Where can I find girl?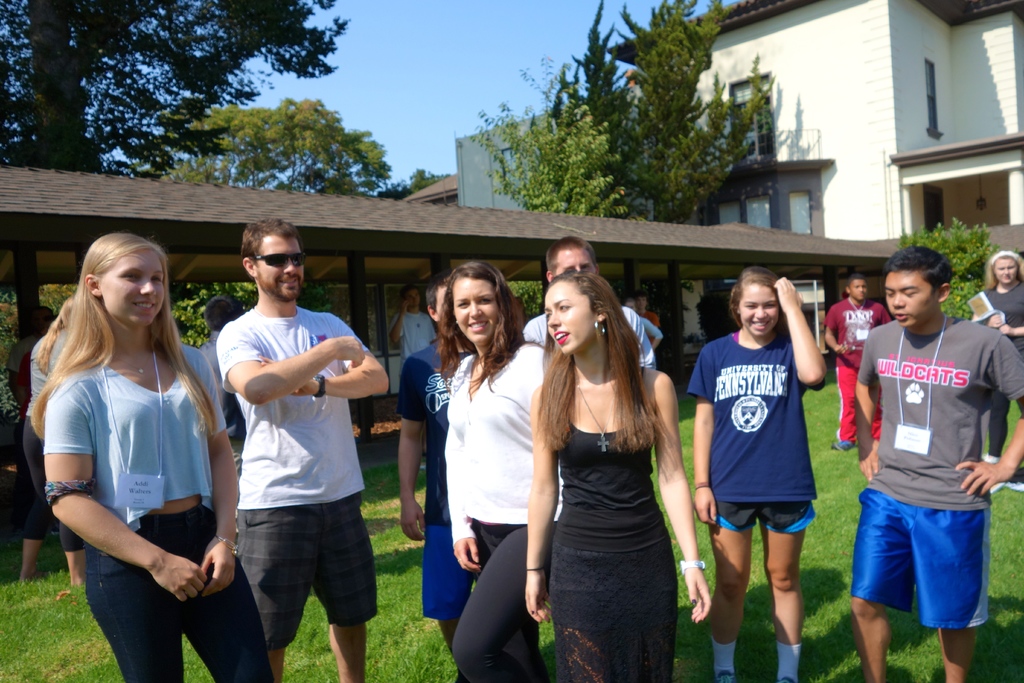
You can find it at [527,272,716,682].
